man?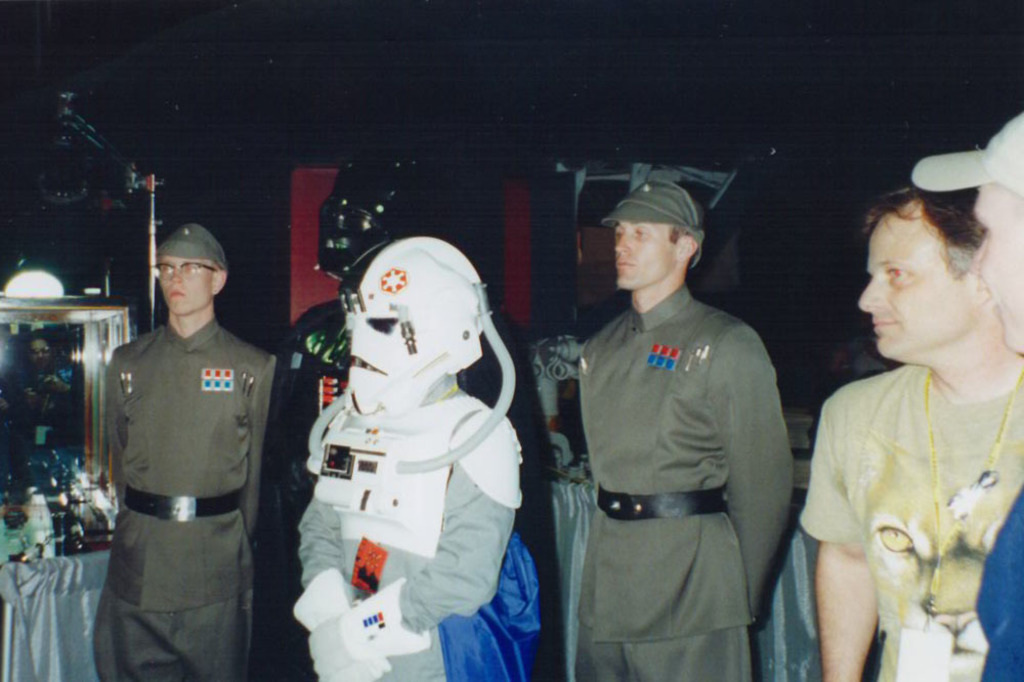
(794, 178, 1023, 681)
